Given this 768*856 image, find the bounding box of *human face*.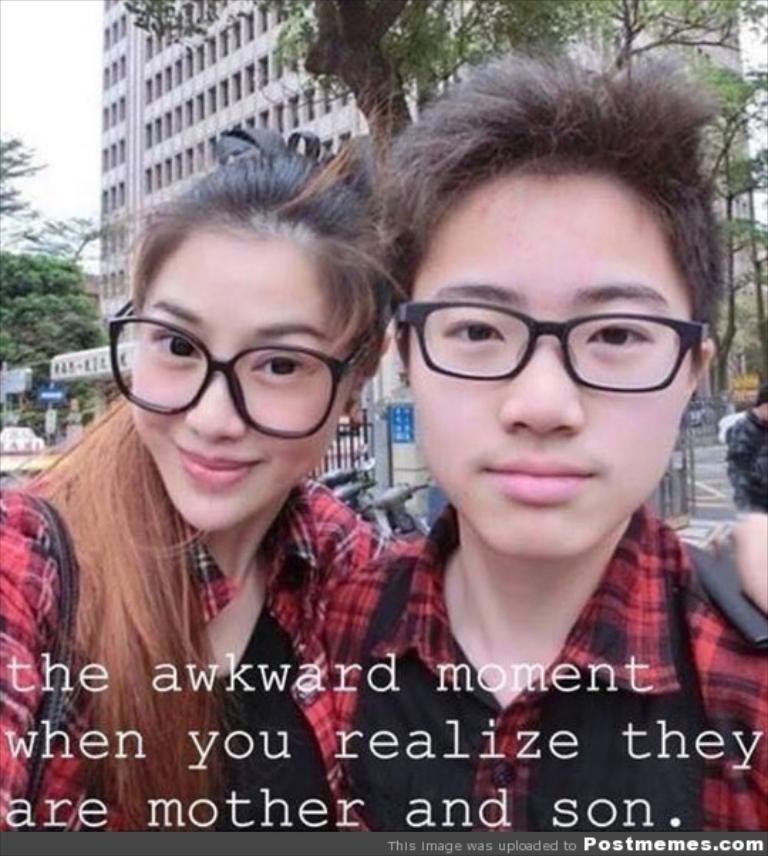
[127, 228, 347, 530].
